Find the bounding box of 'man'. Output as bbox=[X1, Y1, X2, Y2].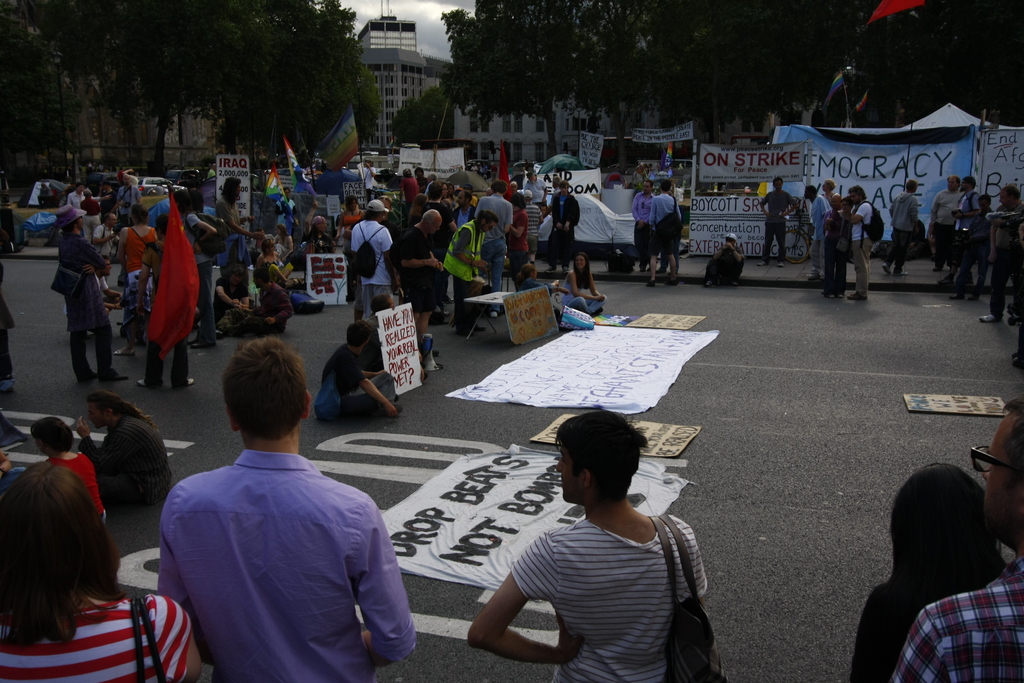
bbox=[351, 199, 392, 320].
